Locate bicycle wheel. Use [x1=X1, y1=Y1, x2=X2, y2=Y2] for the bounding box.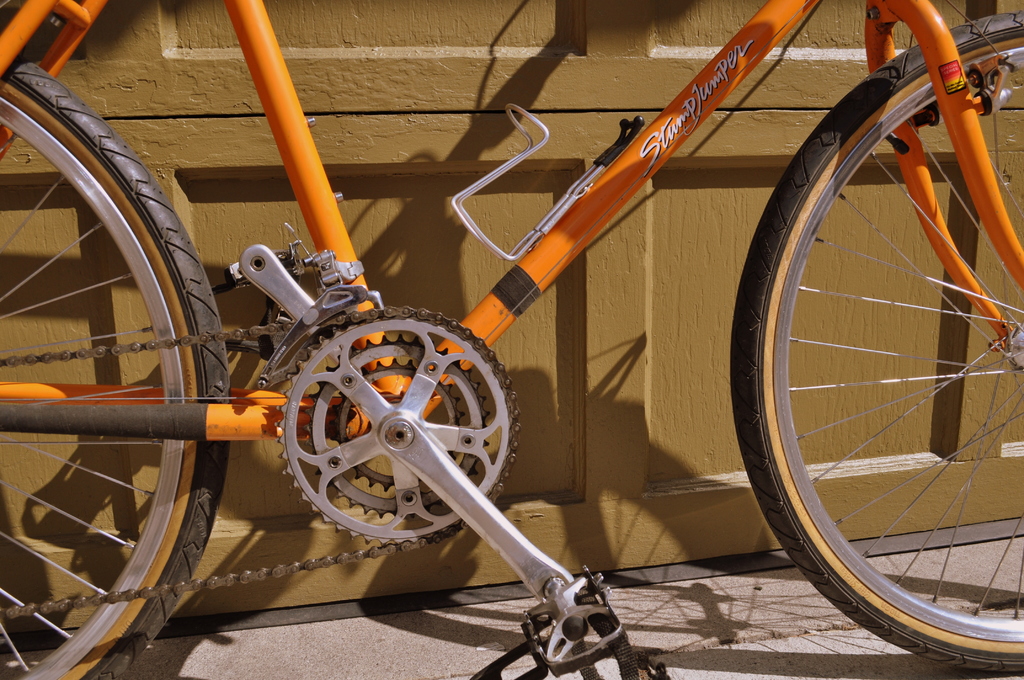
[x1=729, y1=10, x2=1023, y2=675].
